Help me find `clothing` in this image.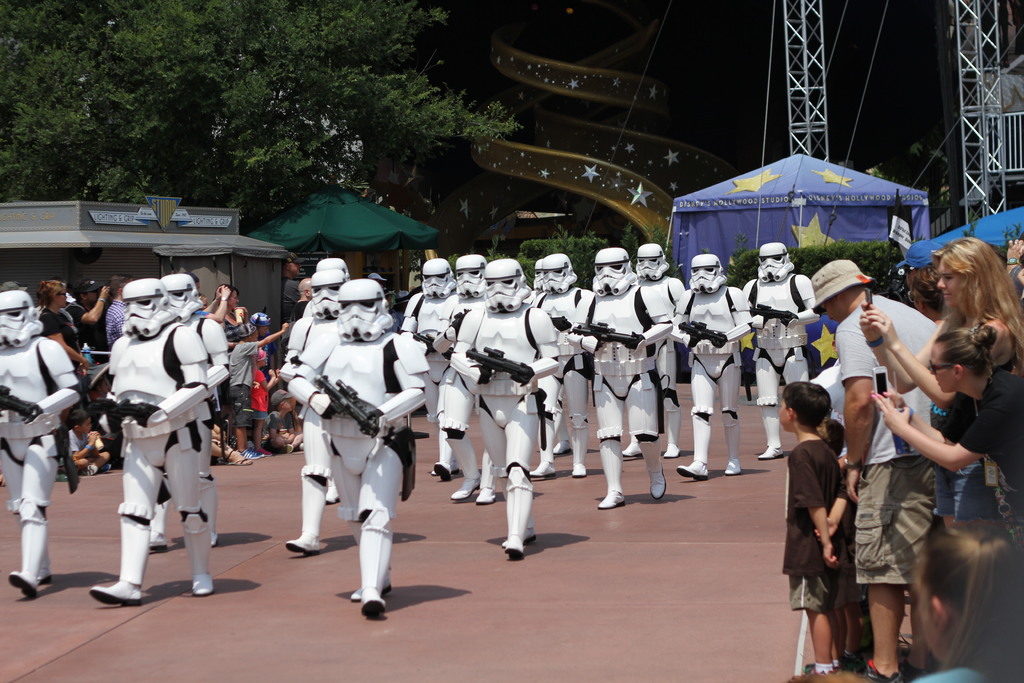
Found it: (793,411,872,640).
